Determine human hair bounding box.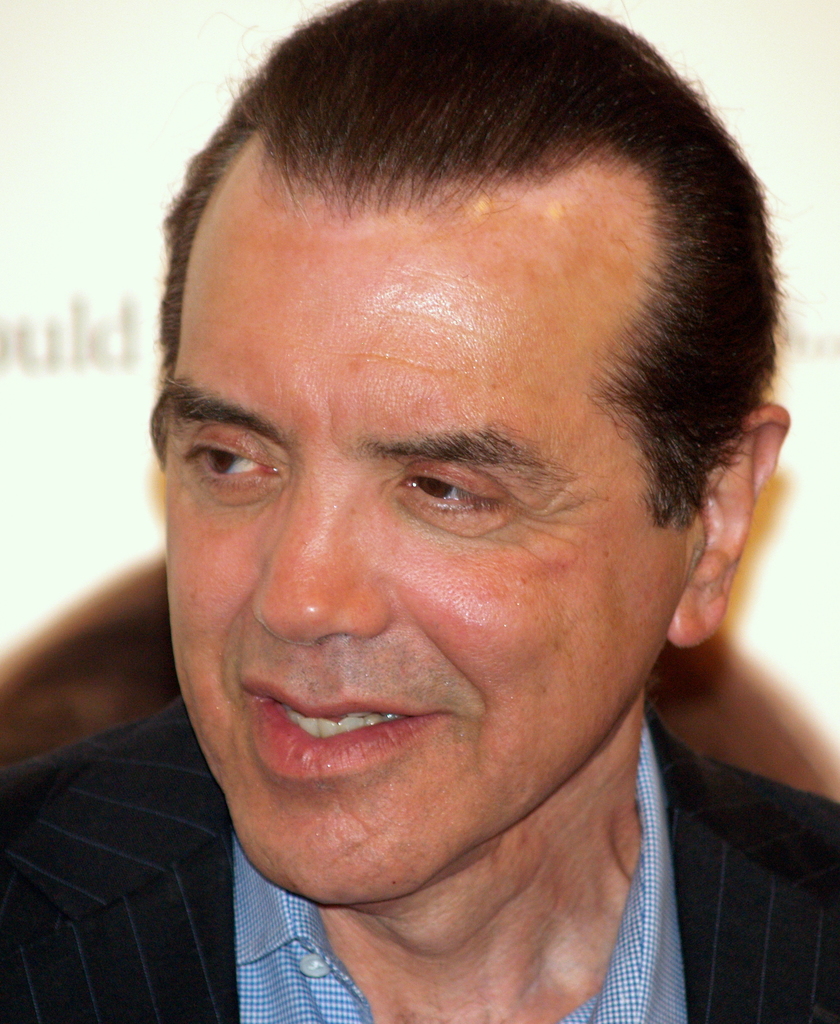
Determined: x1=160, y1=0, x2=764, y2=525.
